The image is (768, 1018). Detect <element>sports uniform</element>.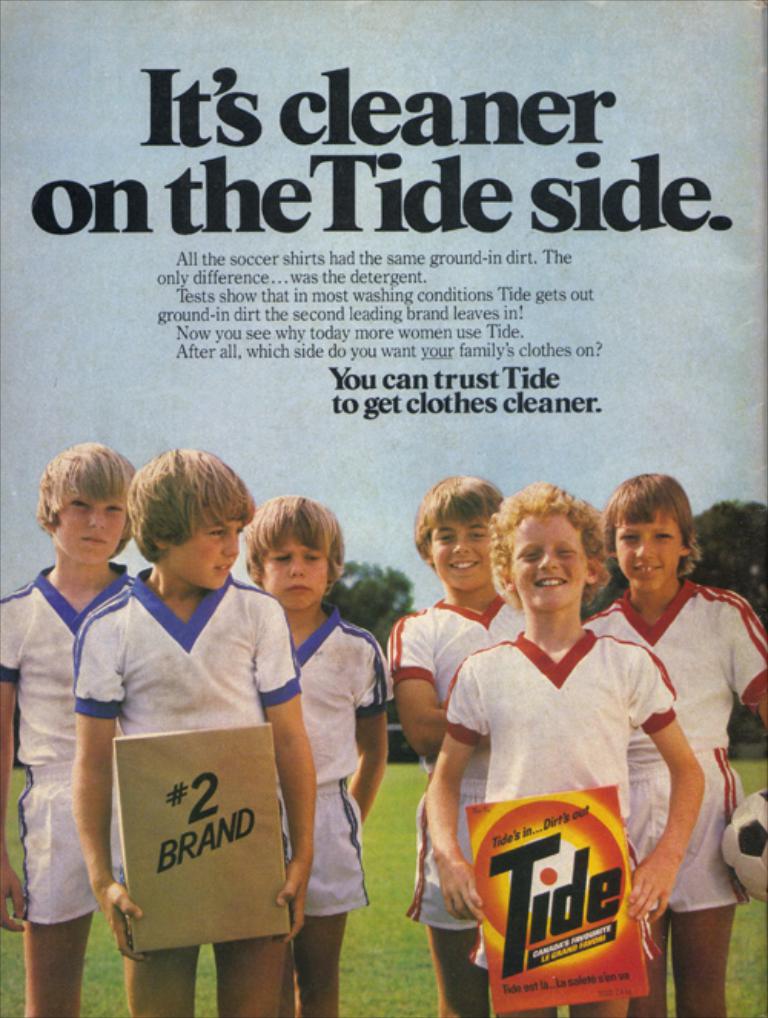
Detection: x1=269, y1=599, x2=386, y2=912.
